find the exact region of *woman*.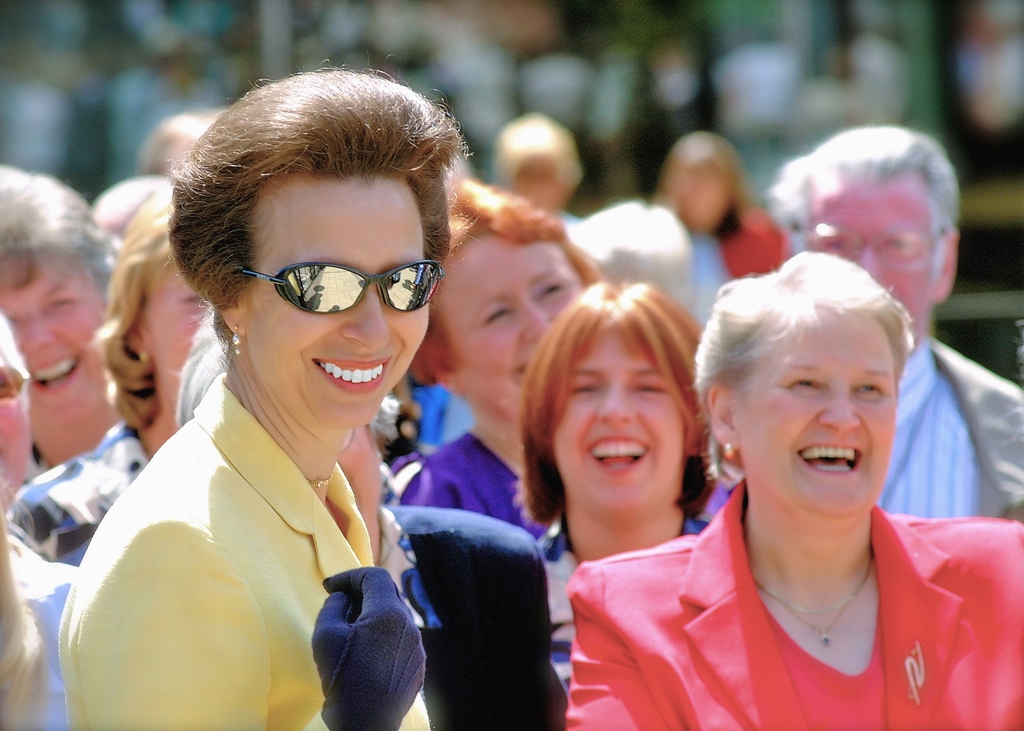
Exact region: 564, 252, 1023, 730.
